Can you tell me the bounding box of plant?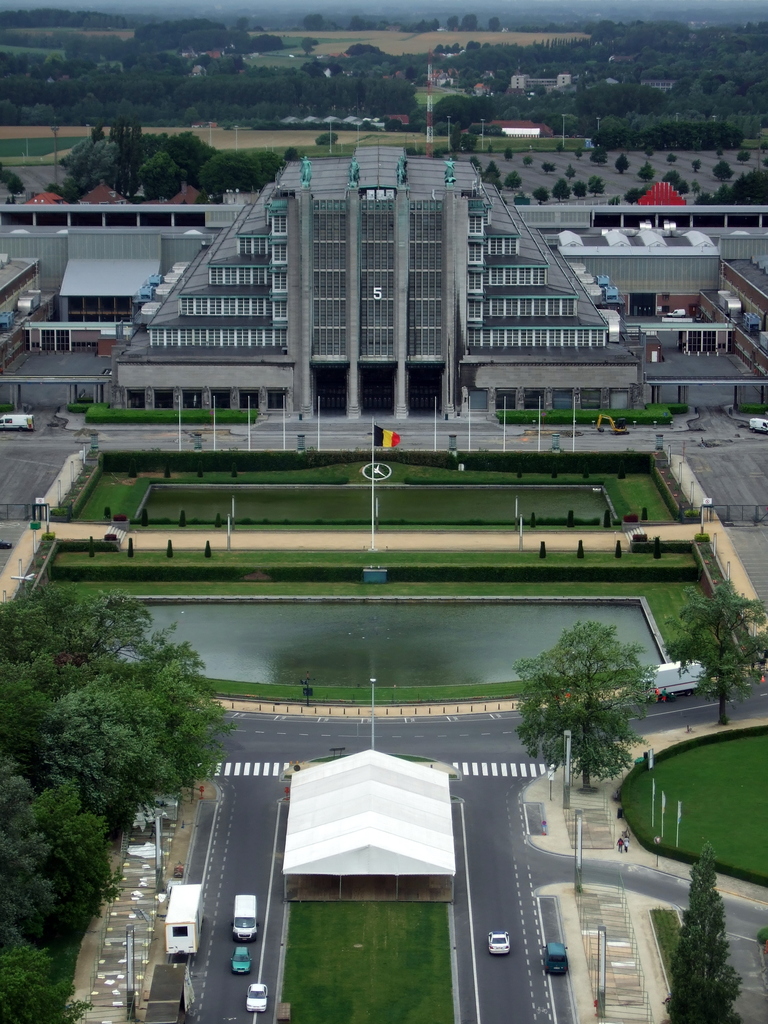
(left=130, top=535, right=137, bottom=559).
